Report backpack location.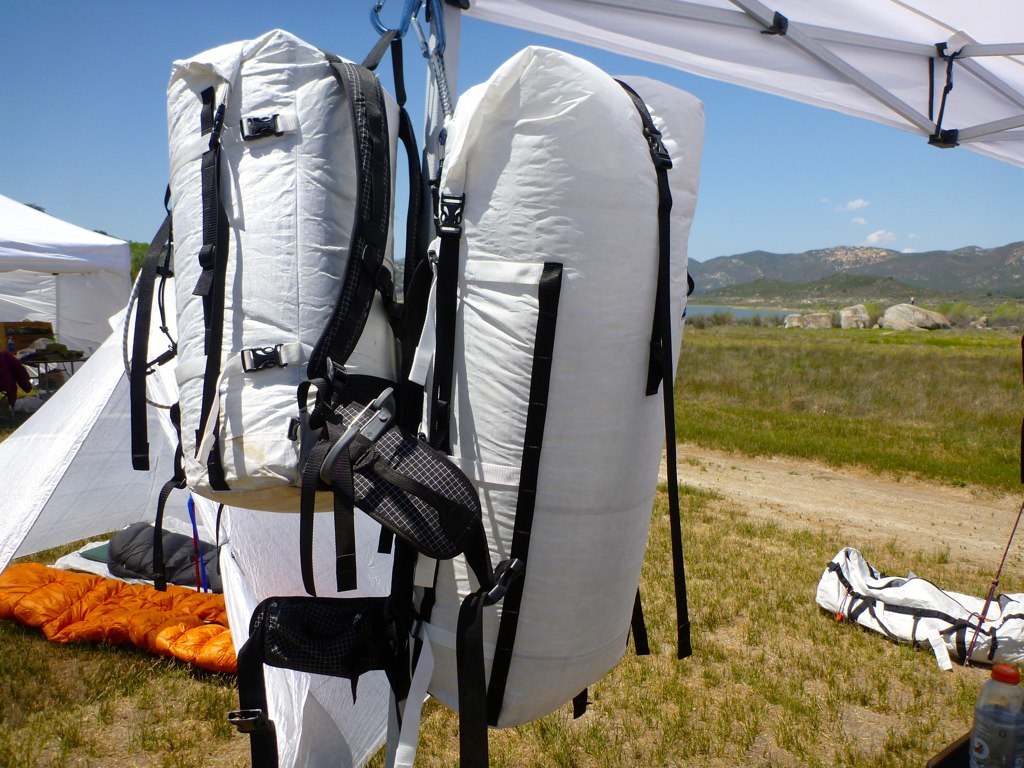
Report: (left=443, top=49, right=728, bottom=743).
